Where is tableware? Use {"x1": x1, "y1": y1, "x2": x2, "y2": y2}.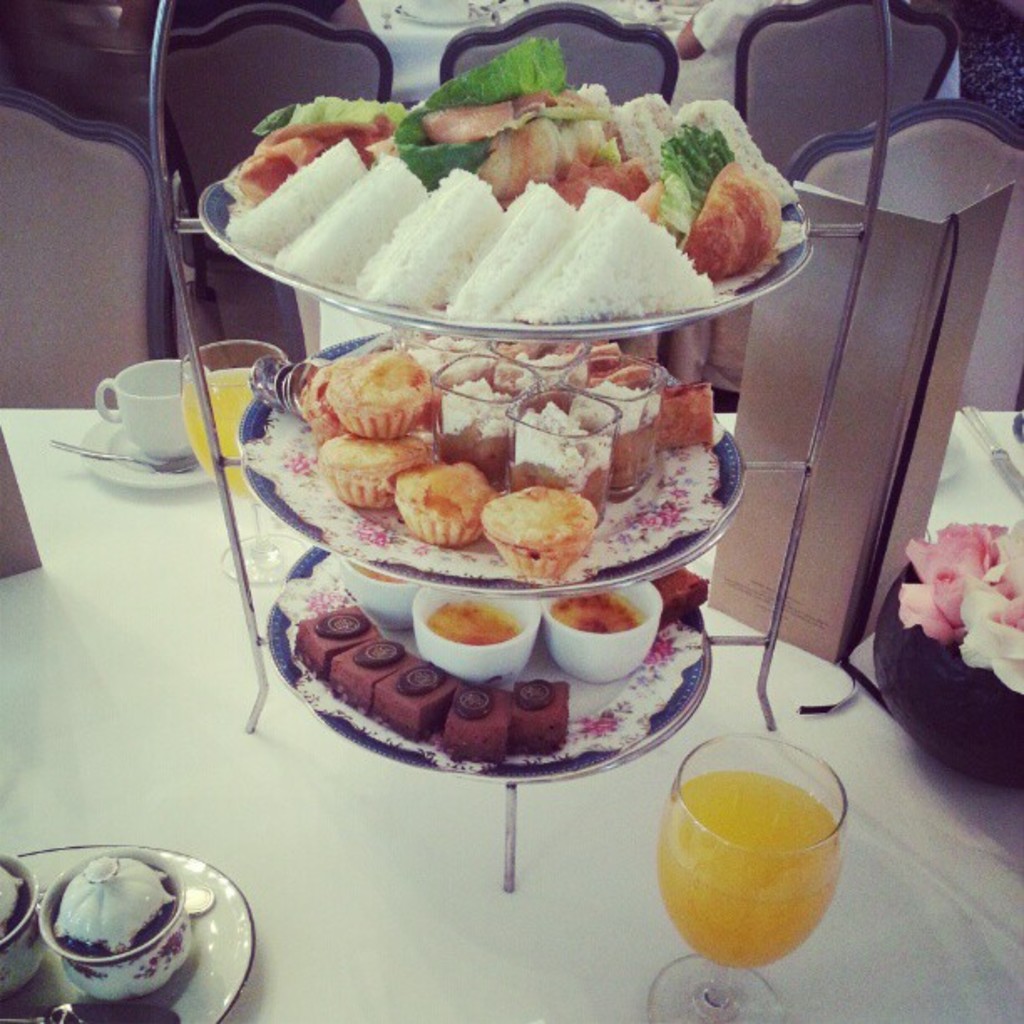
{"x1": 935, "y1": 432, "x2": 959, "y2": 482}.
